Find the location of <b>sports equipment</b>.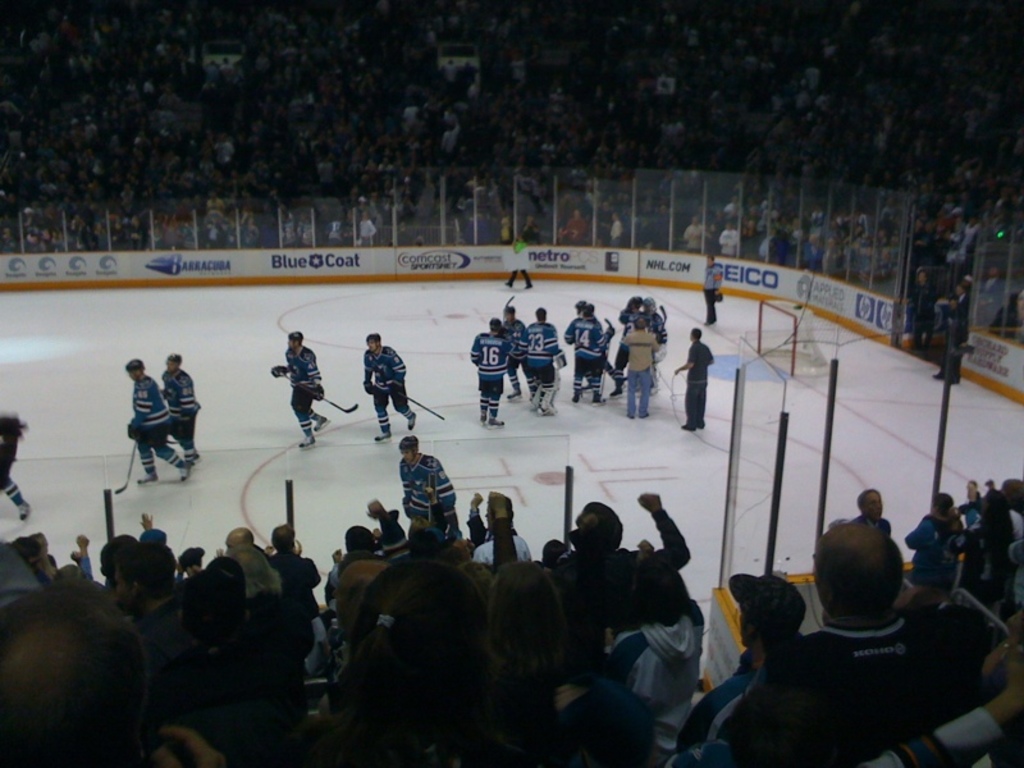
Location: region(285, 330, 302, 348).
